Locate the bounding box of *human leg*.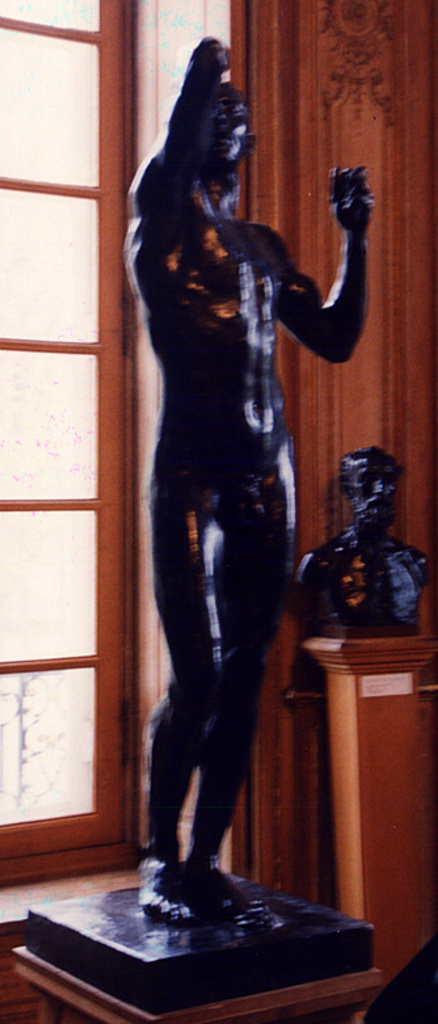
Bounding box: <region>138, 434, 286, 931</region>.
